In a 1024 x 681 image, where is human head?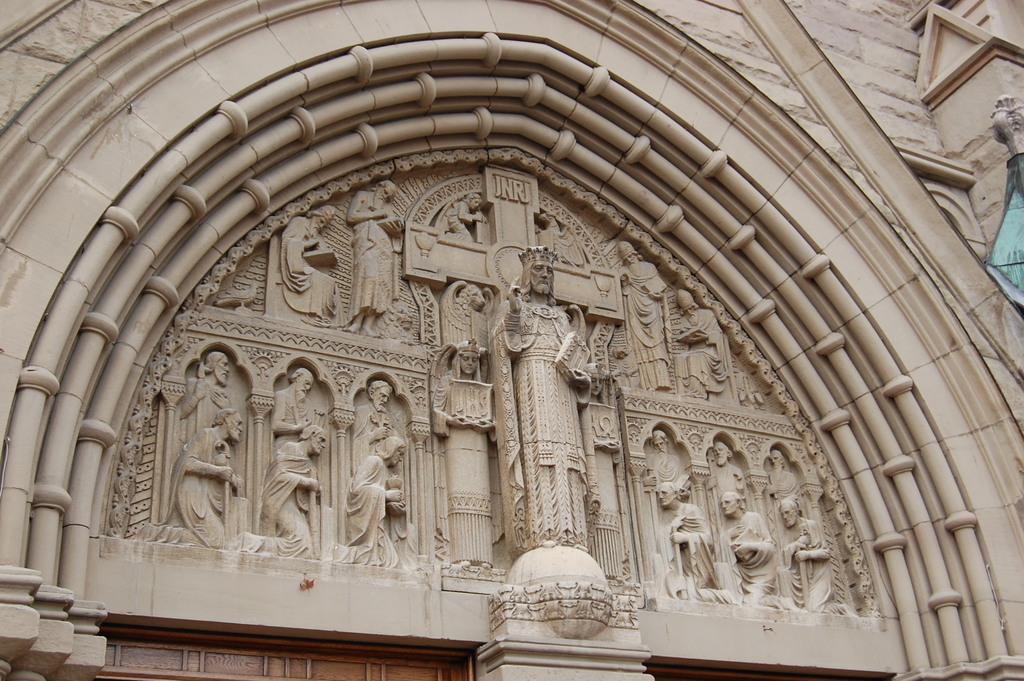
Rect(218, 412, 245, 443).
